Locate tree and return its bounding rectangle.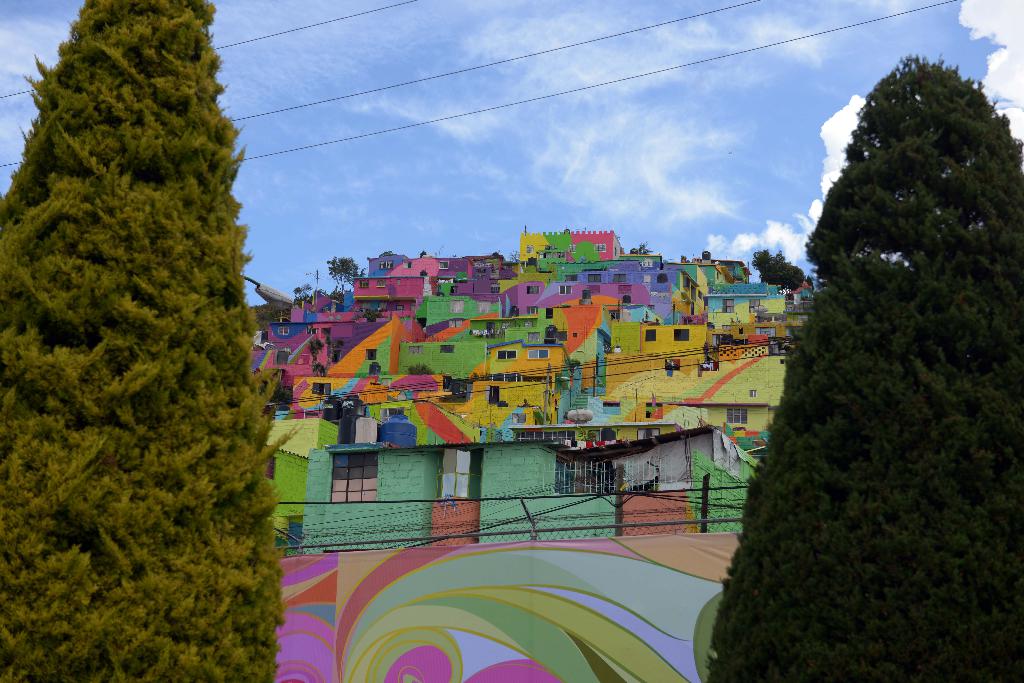
[636,242,653,256].
